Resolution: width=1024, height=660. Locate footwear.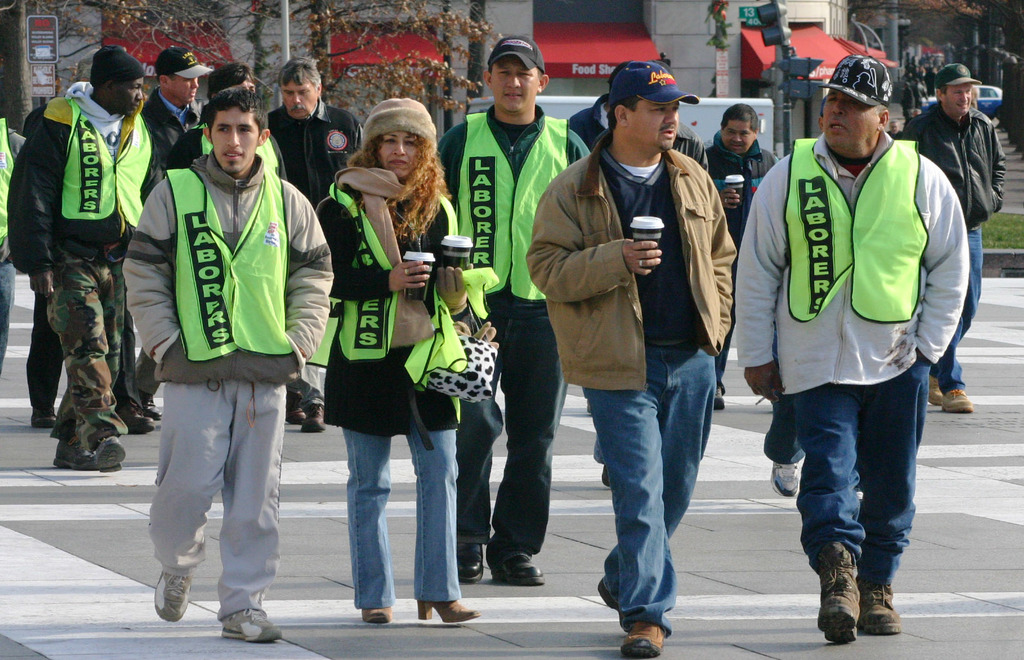
box(623, 623, 665, 658).
